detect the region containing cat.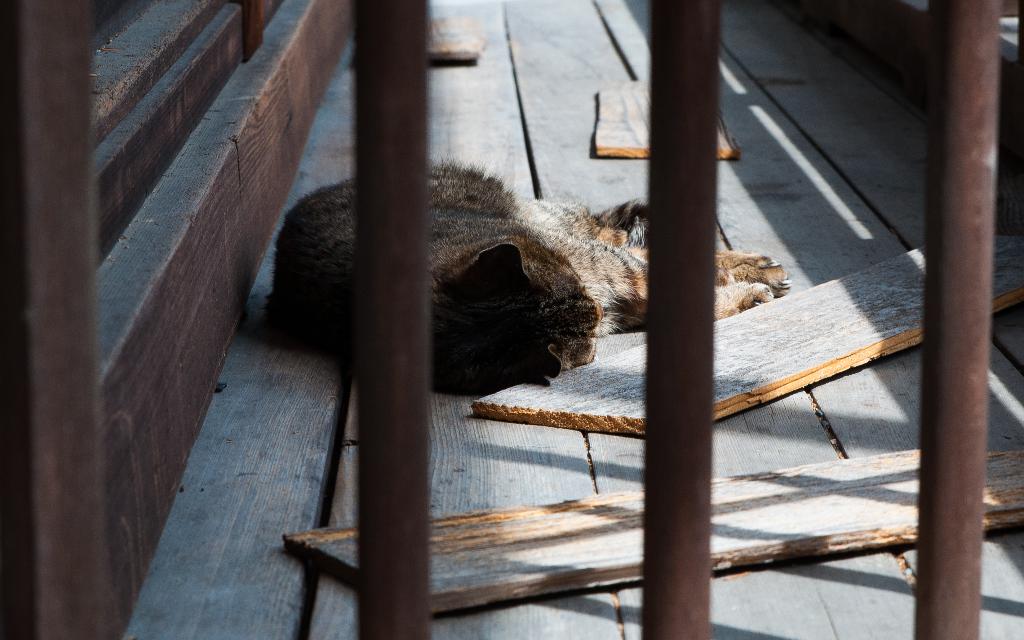
bbox(274, 159, 788, 377).
